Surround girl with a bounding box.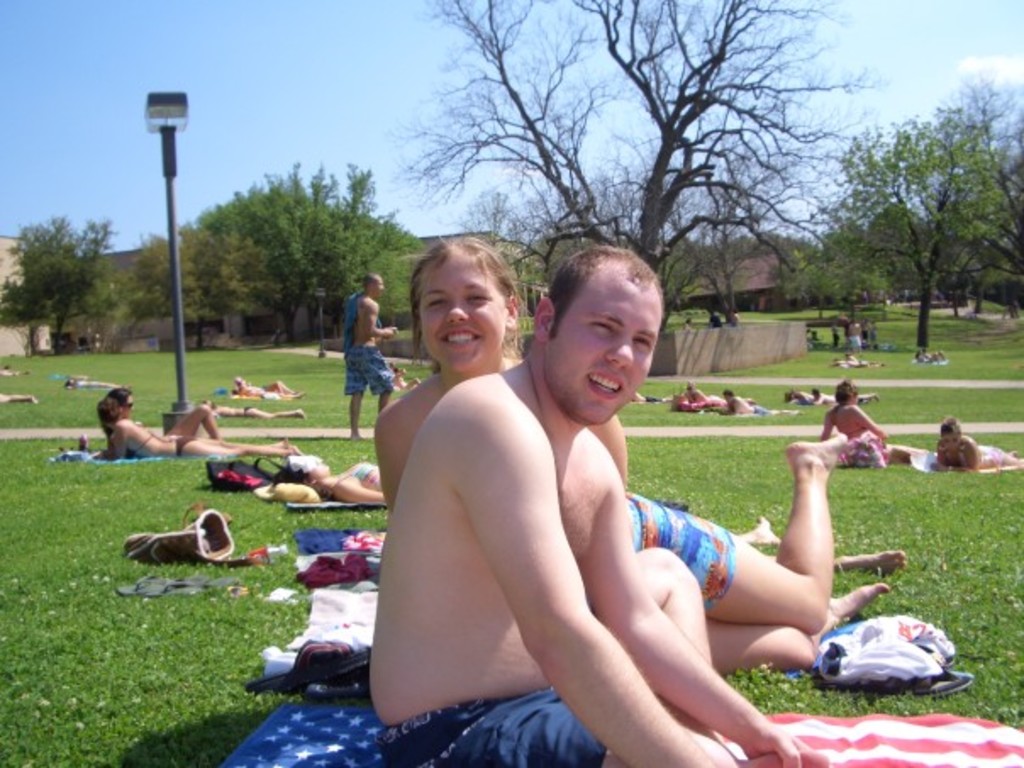
left=375, top=229, right=890, bottom=673.
